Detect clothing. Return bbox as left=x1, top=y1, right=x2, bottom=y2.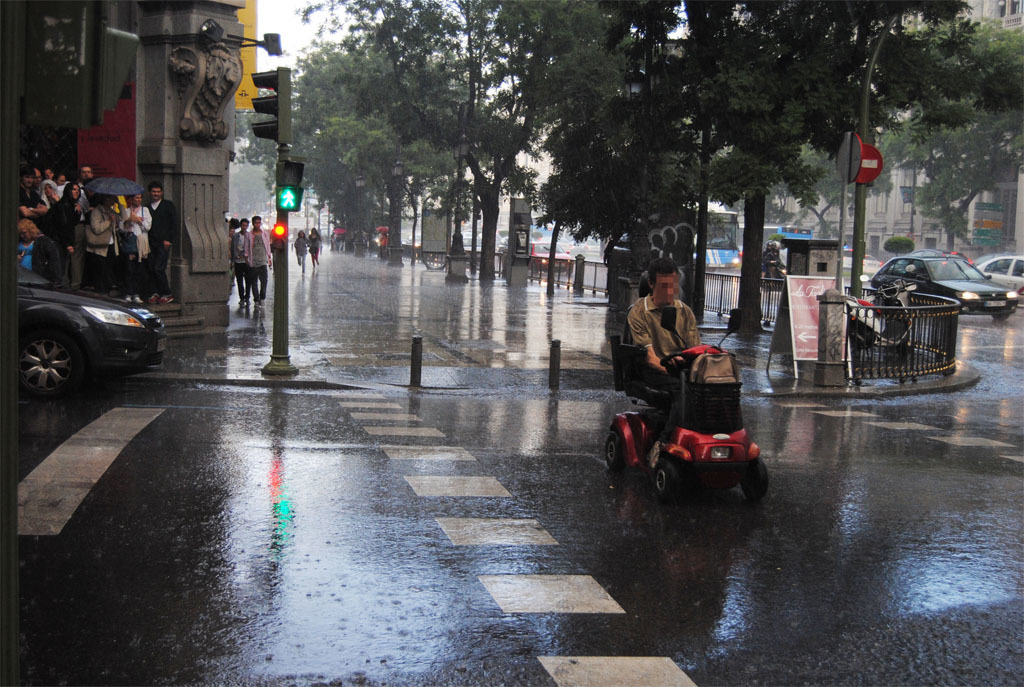
left=244, top=225, right=271, bottom=304.
